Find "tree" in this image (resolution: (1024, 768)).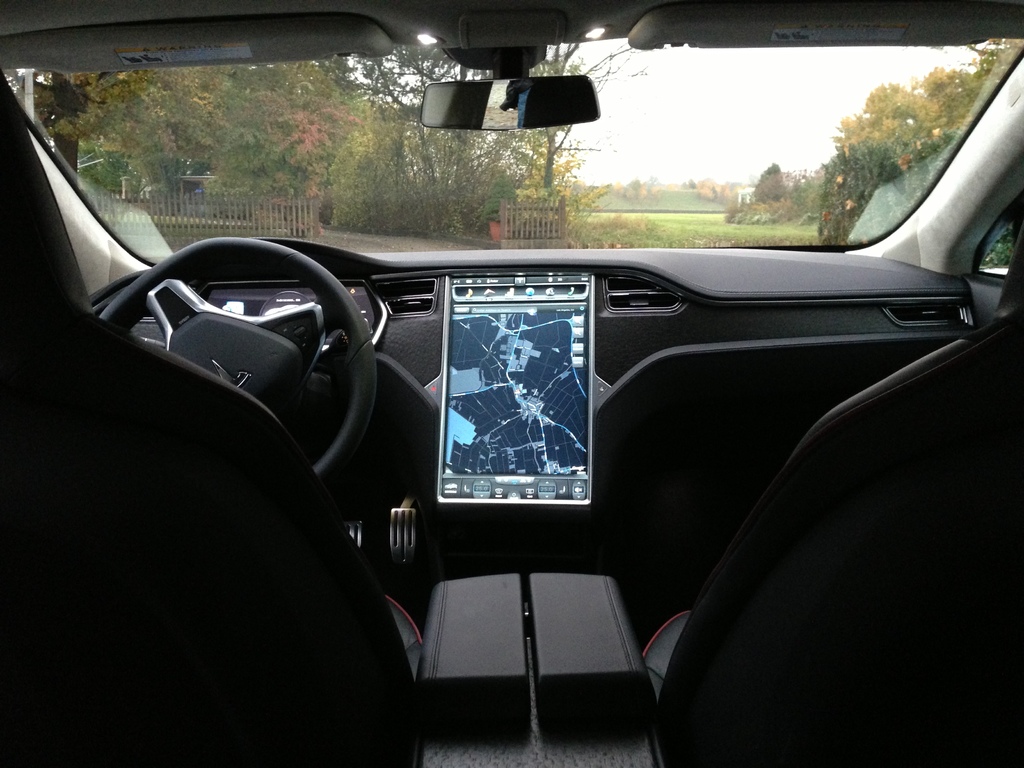
520 38 648 242.
